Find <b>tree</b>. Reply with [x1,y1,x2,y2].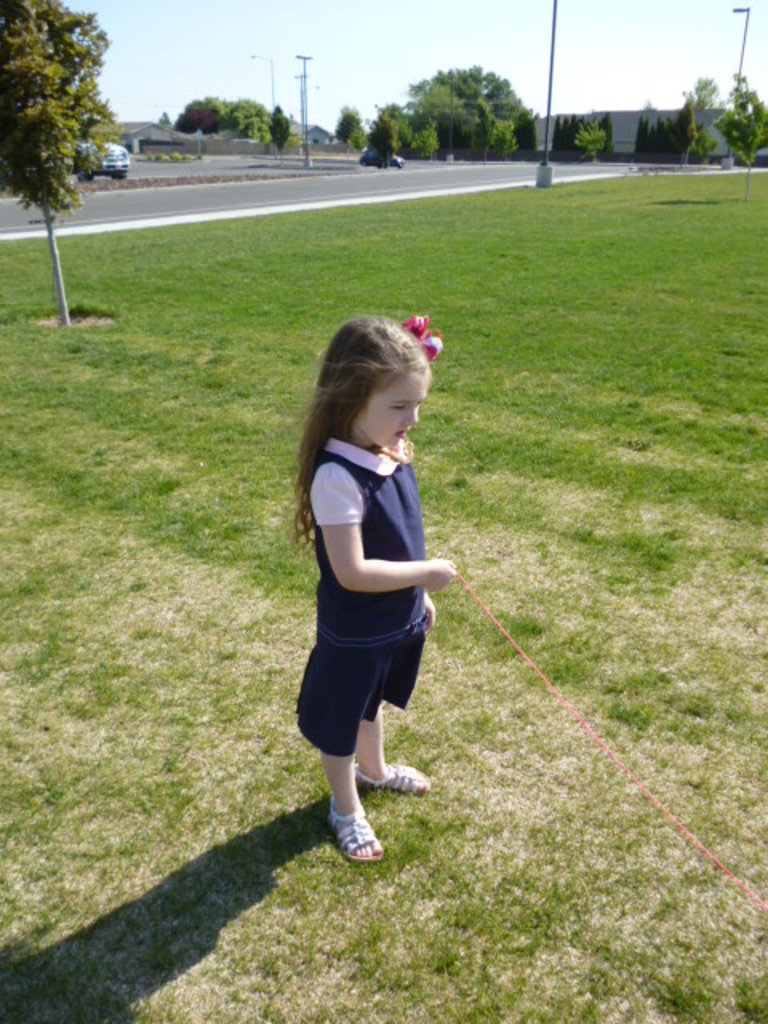
[728,86,766,170].
